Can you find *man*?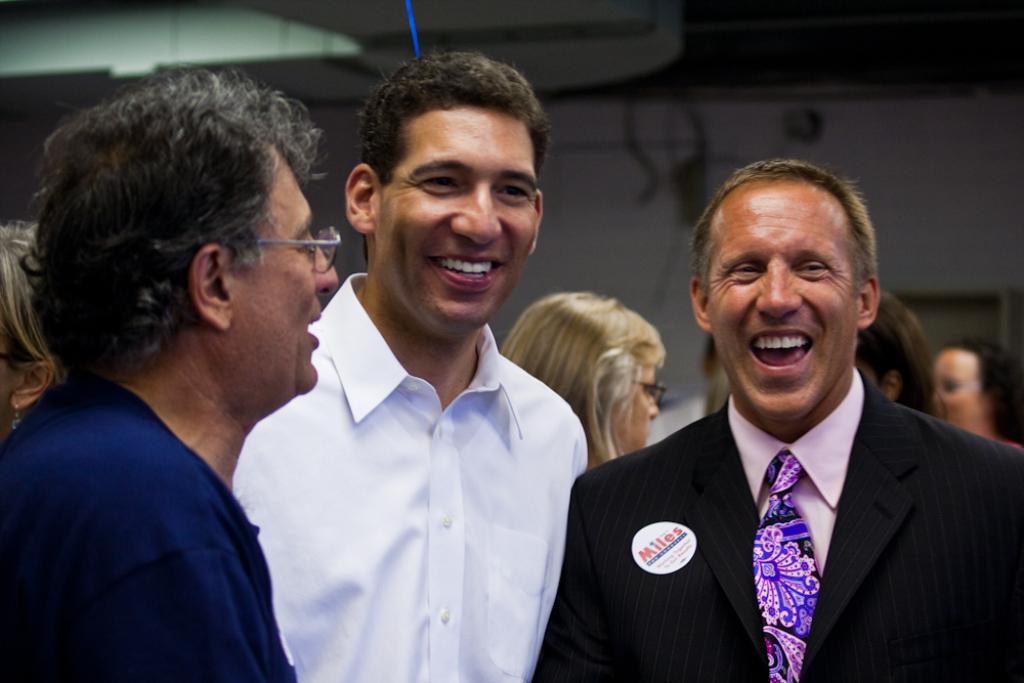
Yes, bounding box: locate(0, 67, 338, 682).
